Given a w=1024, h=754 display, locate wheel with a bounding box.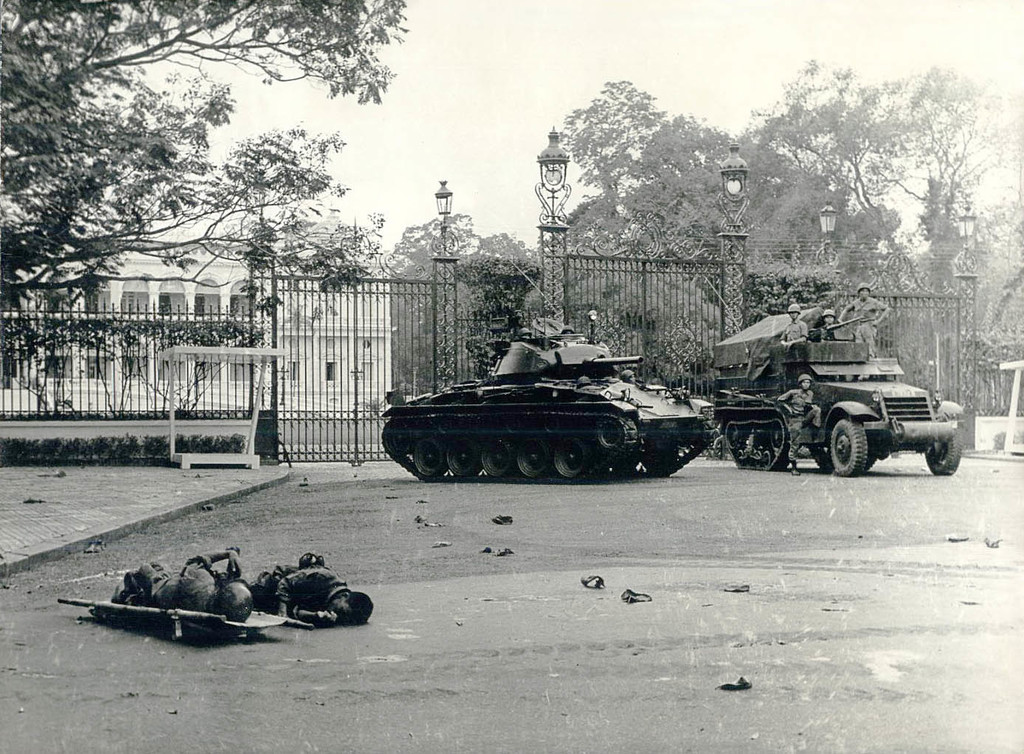
Located: detection(443, 437, 484, 477).
